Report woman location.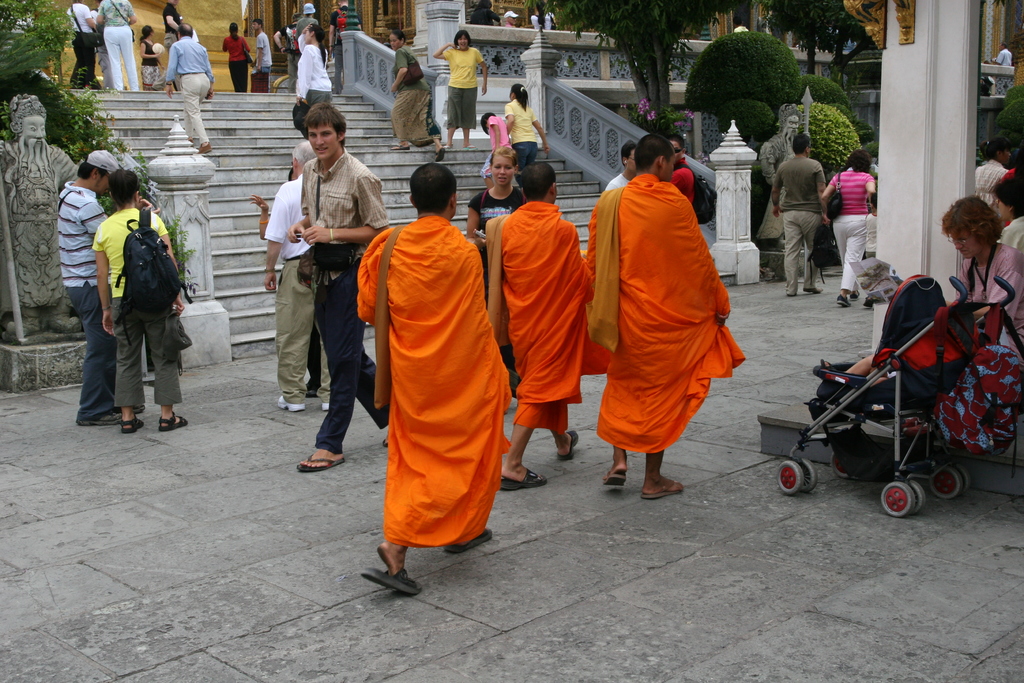
Report: BBox(431, 34, 490, 145).
